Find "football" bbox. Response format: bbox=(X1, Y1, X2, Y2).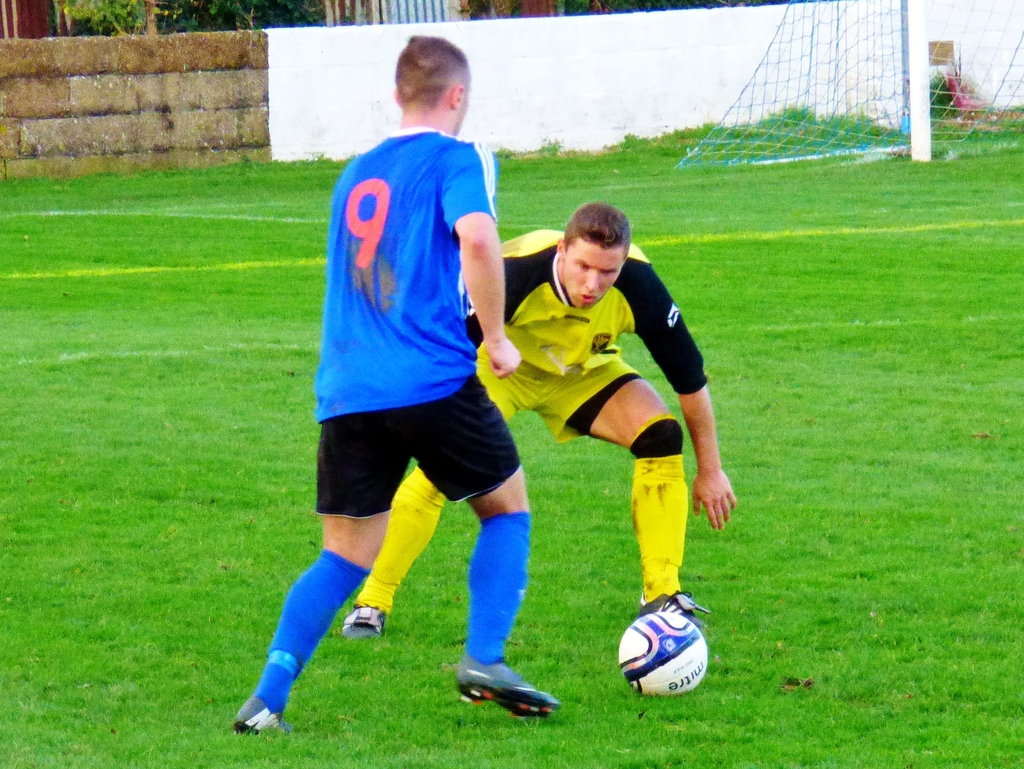
bbox=(616, 608, 708, 697).
